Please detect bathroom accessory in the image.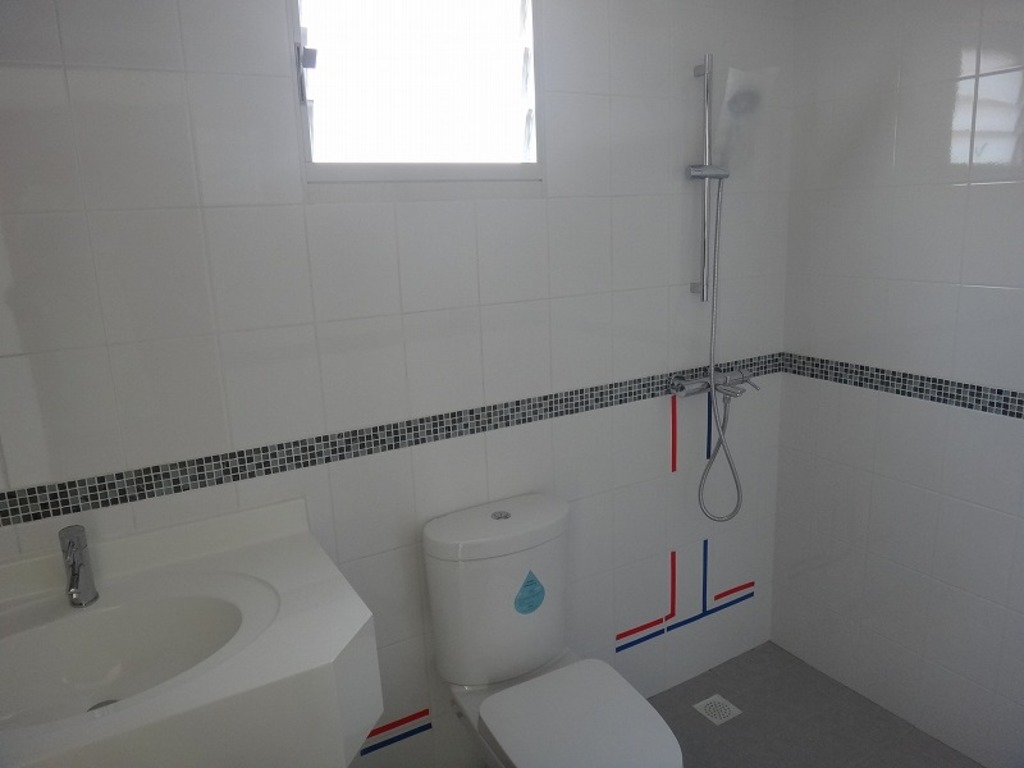
54,526,115,621.
